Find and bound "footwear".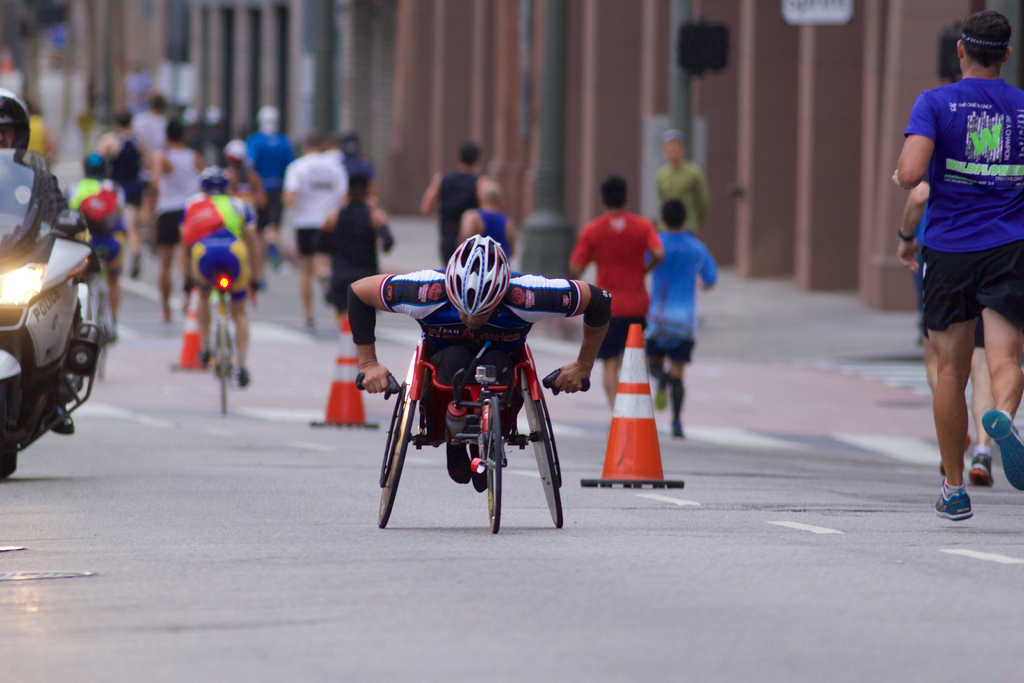
Bound: bbox=(943, 458, 999, 530).
